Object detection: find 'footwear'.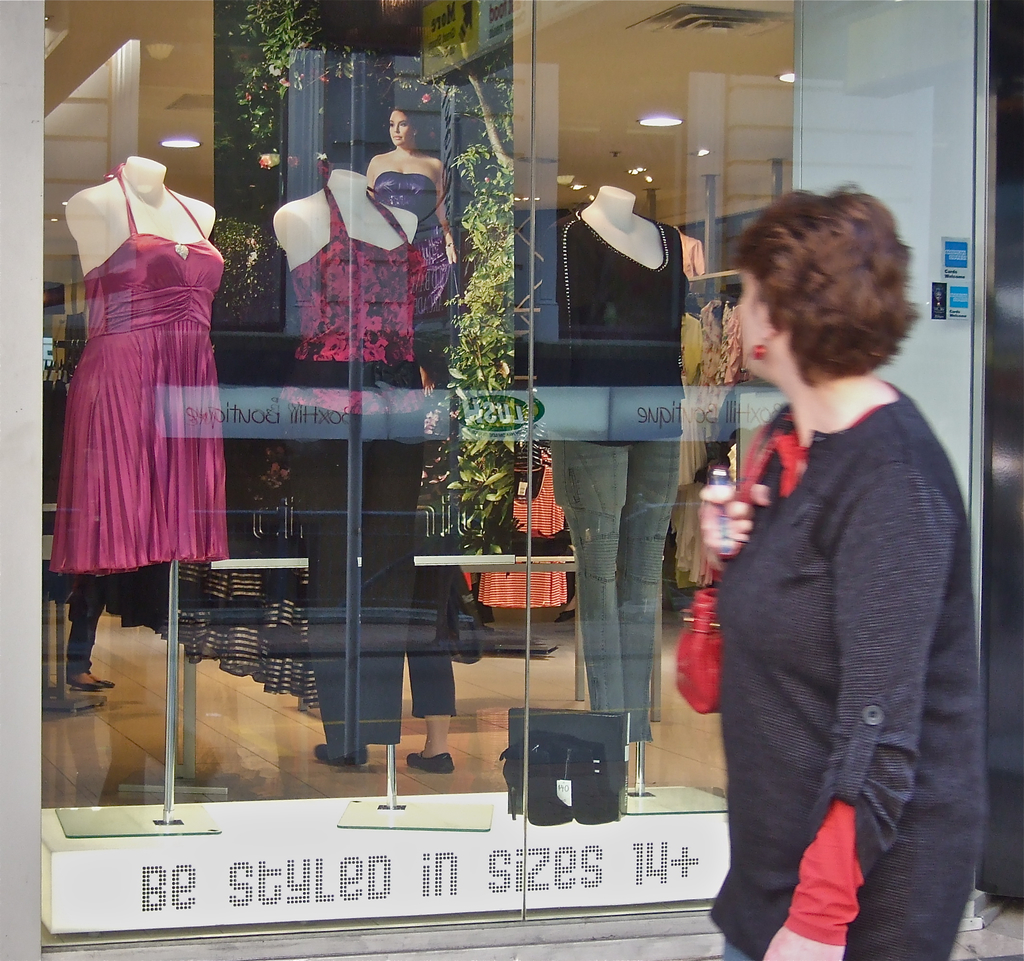
72 672 113 691.
